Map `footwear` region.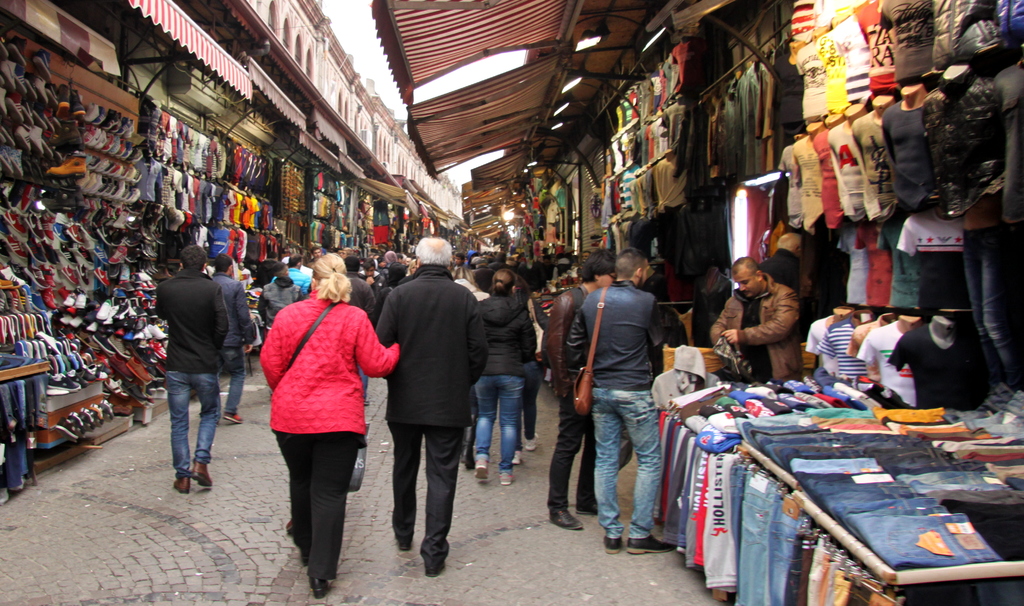
Mapped to <box>604,535,623,553</box>.
